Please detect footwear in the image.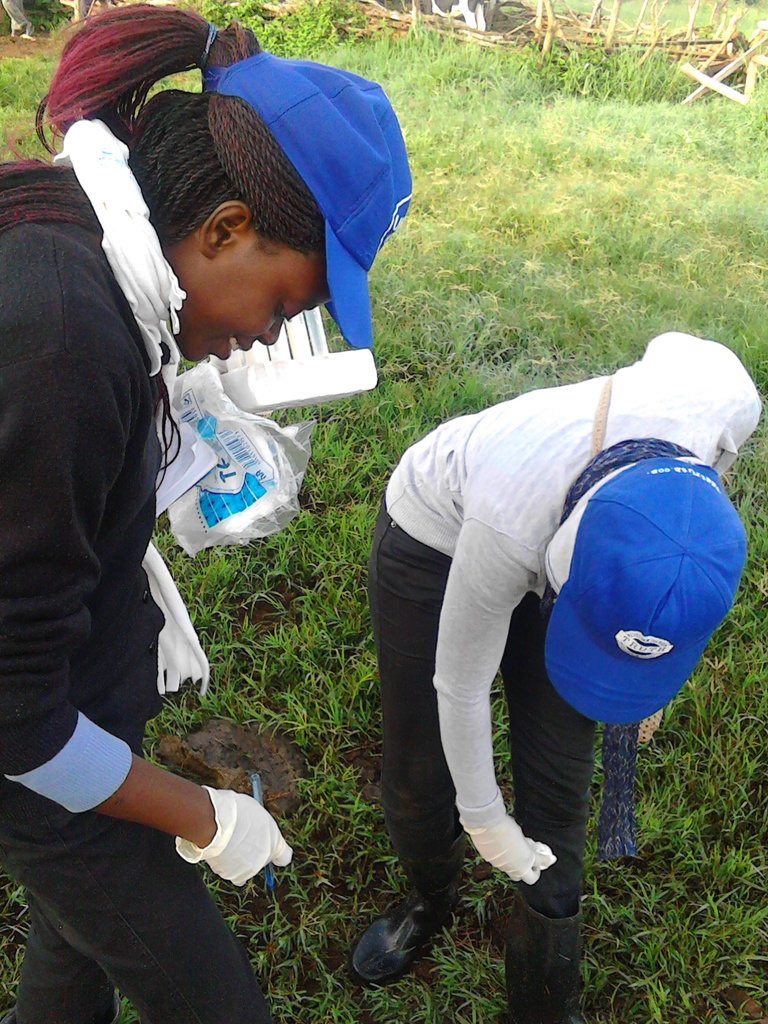
l=335, t=858, r=465, b=998.
